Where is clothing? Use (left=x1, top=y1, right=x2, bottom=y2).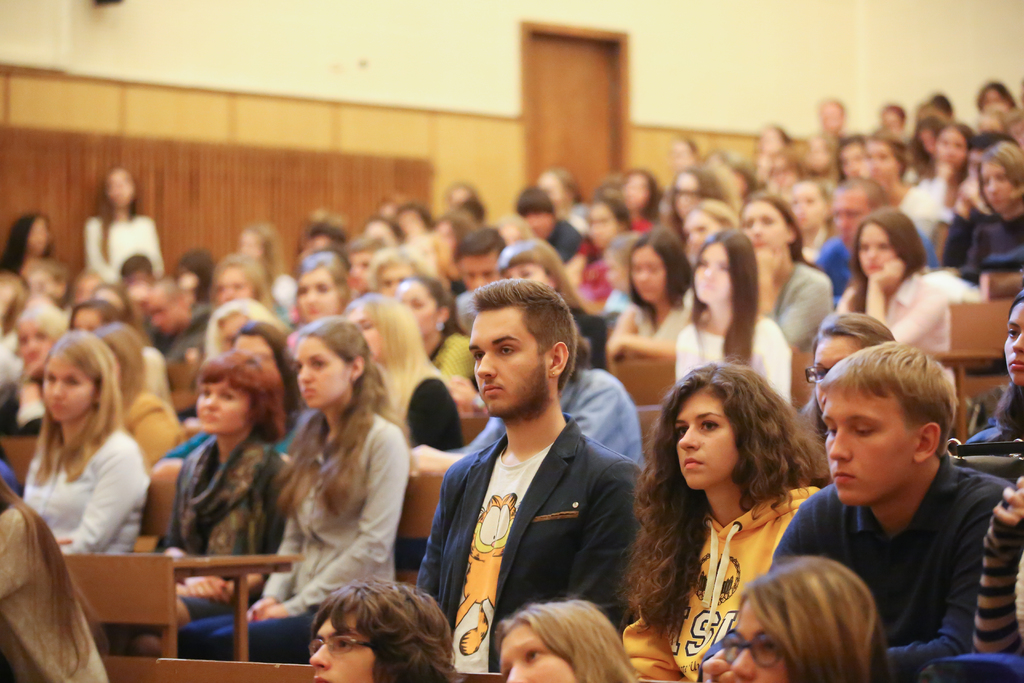
(left=761, top=260, right=835, bottom=355).
